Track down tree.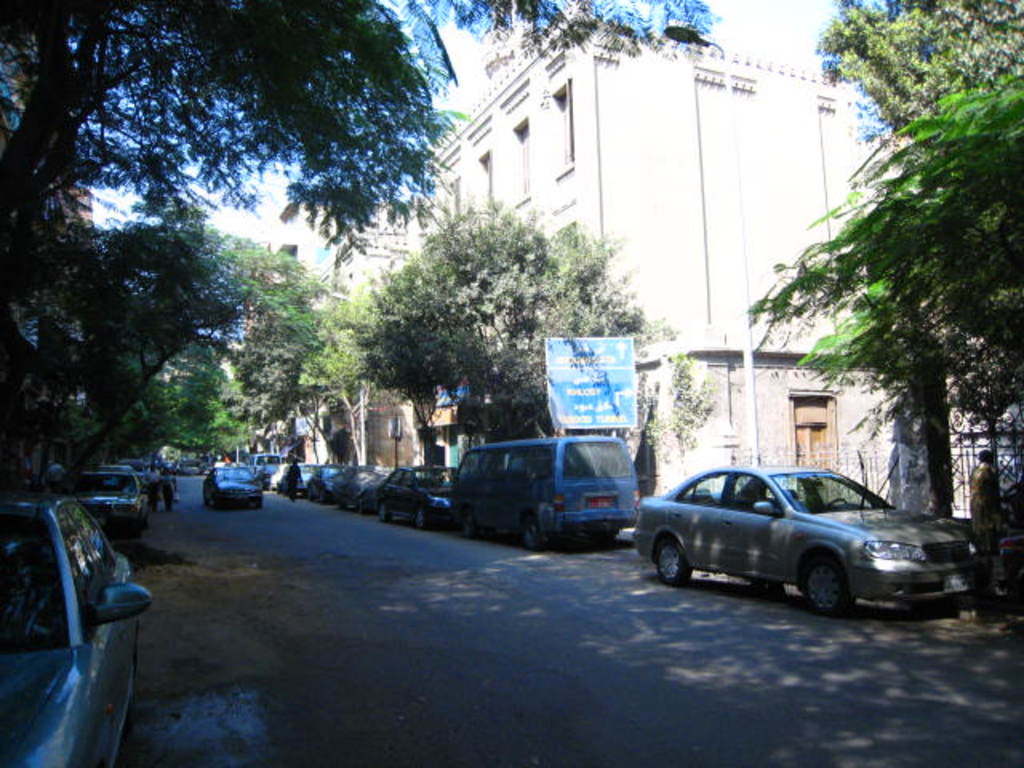
Tracked to box=[0, 0, 710, 523].
